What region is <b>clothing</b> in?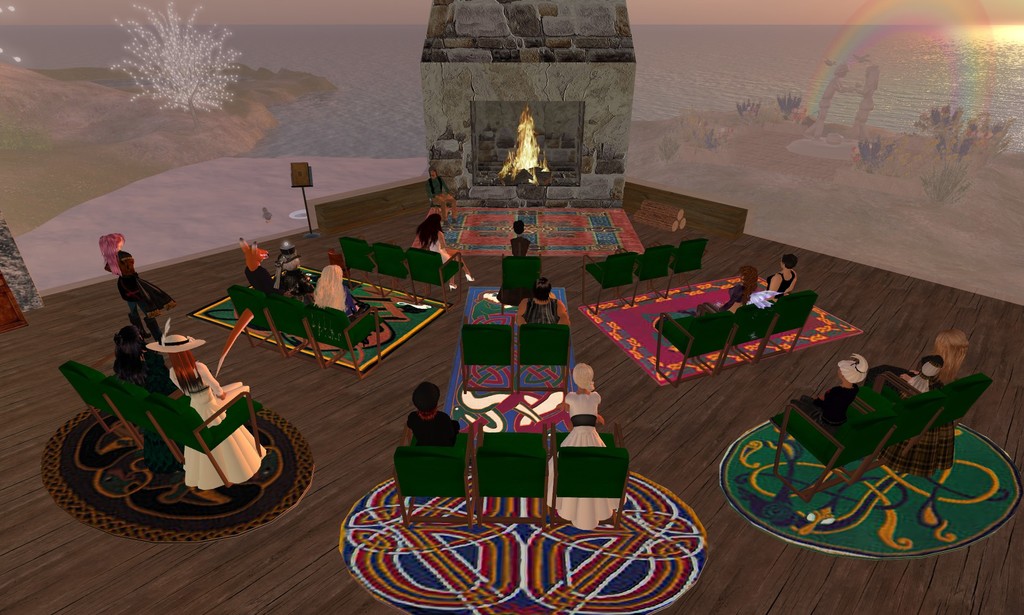
bbox=(122, 254, 173, 306).
